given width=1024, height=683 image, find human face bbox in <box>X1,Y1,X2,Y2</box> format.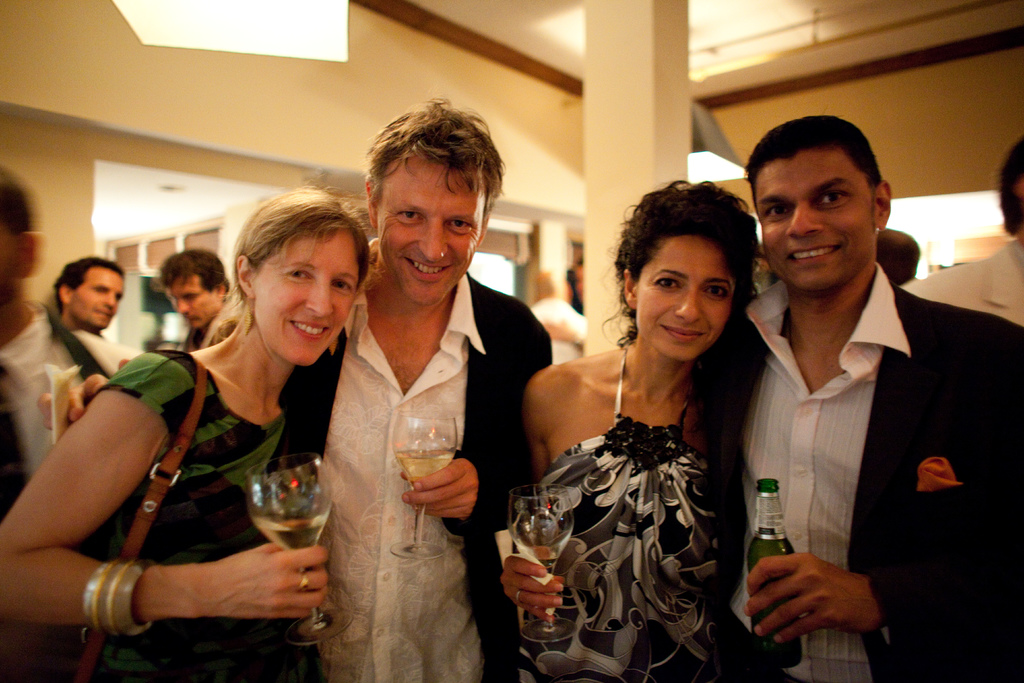
<box>636,233,738,366</box>.
